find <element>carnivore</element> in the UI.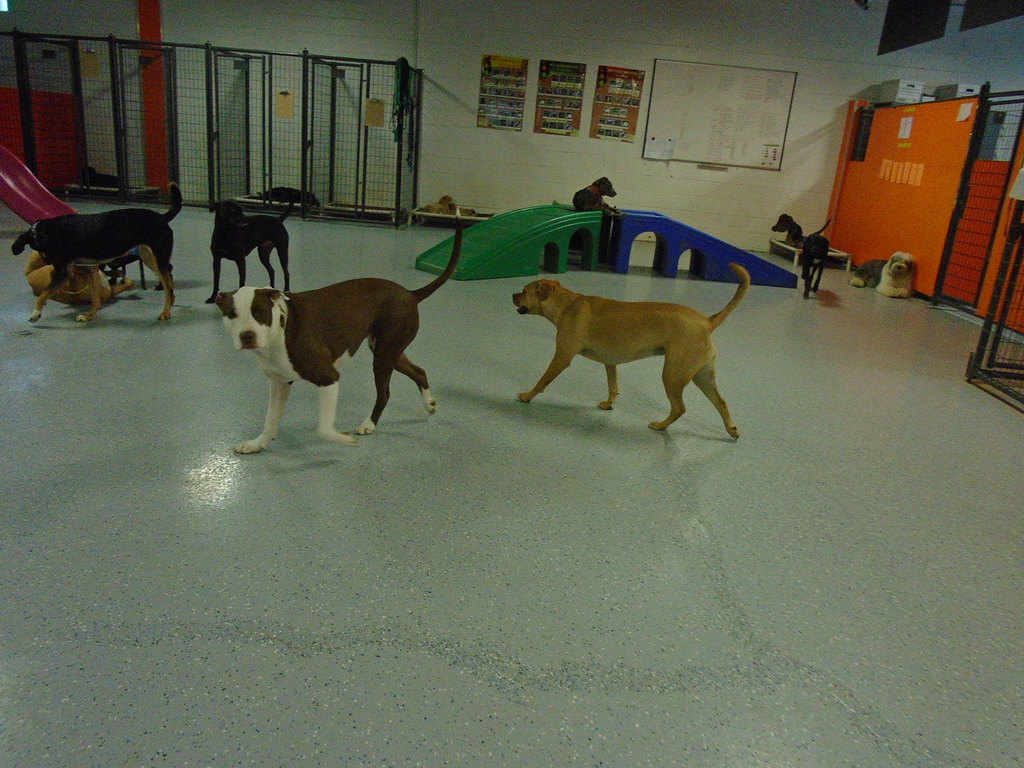
UI element at left=505, top=253, right=742, bottom=436.
